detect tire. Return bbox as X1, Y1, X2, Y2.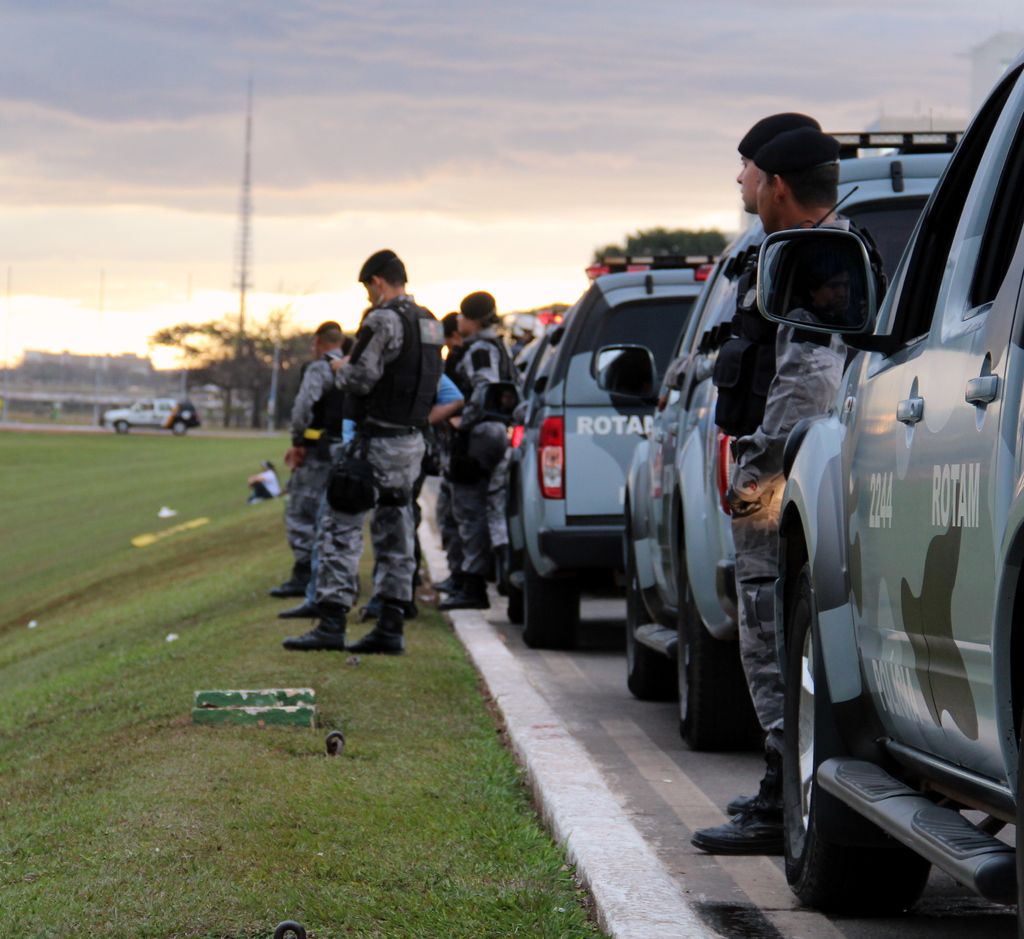
526, 584, 584, 662.
